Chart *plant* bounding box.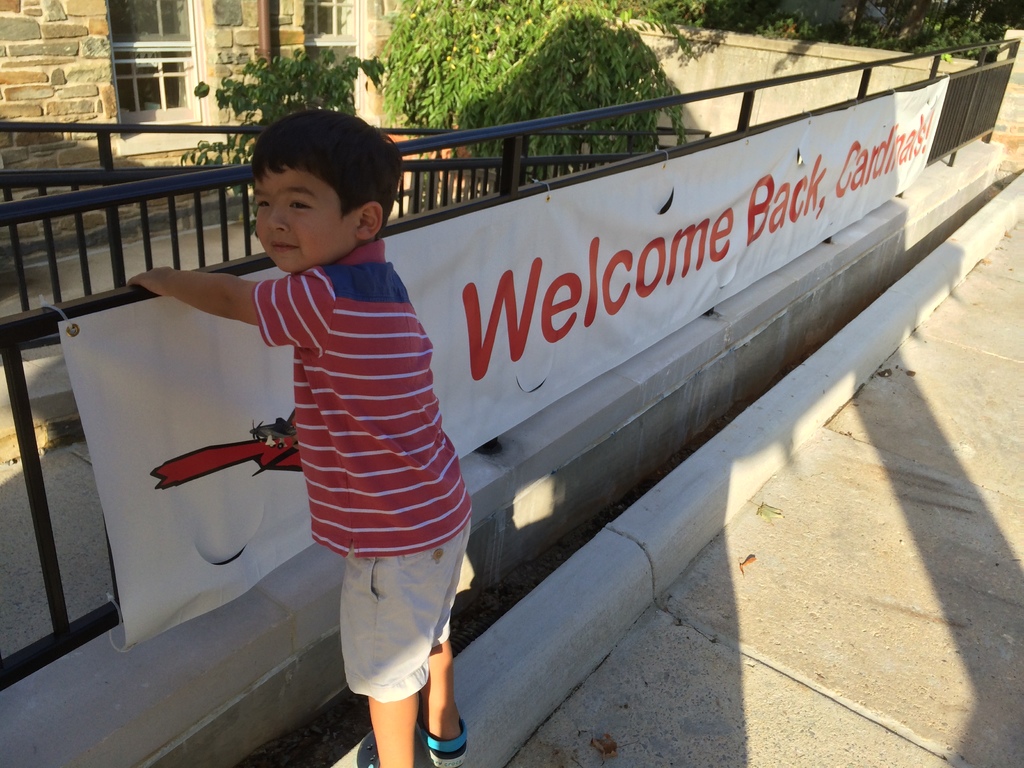
Charted: box(447, 1, 692, 188).
